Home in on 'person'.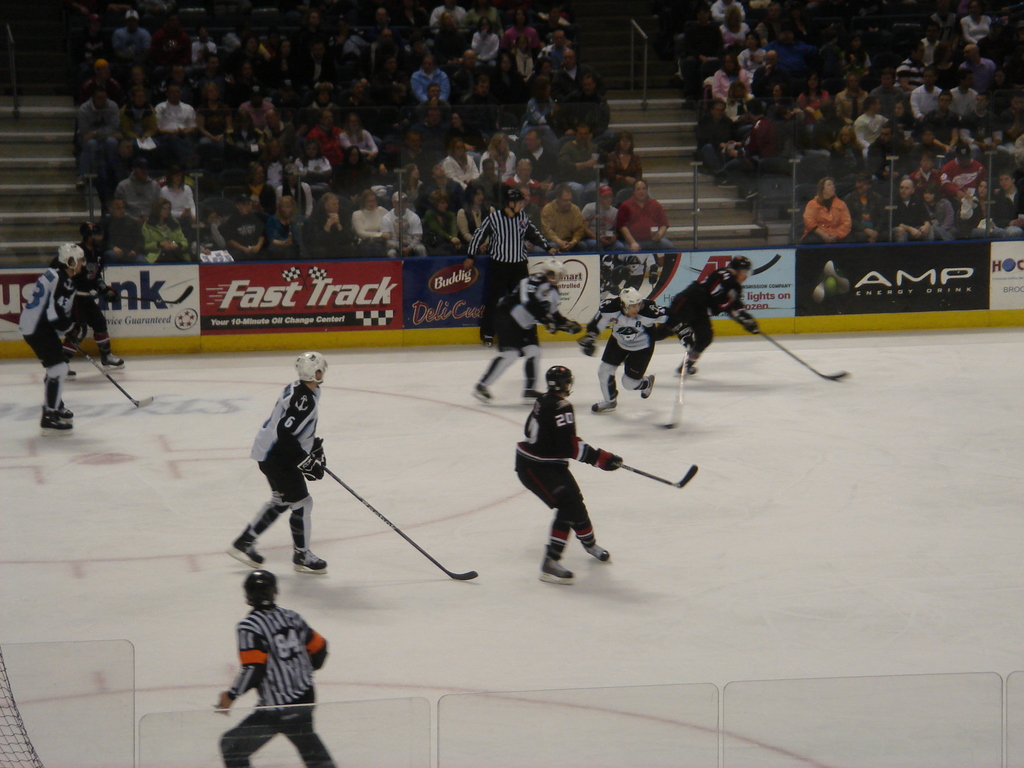
Homed in at l=59, t=220, r=128, b=364.
